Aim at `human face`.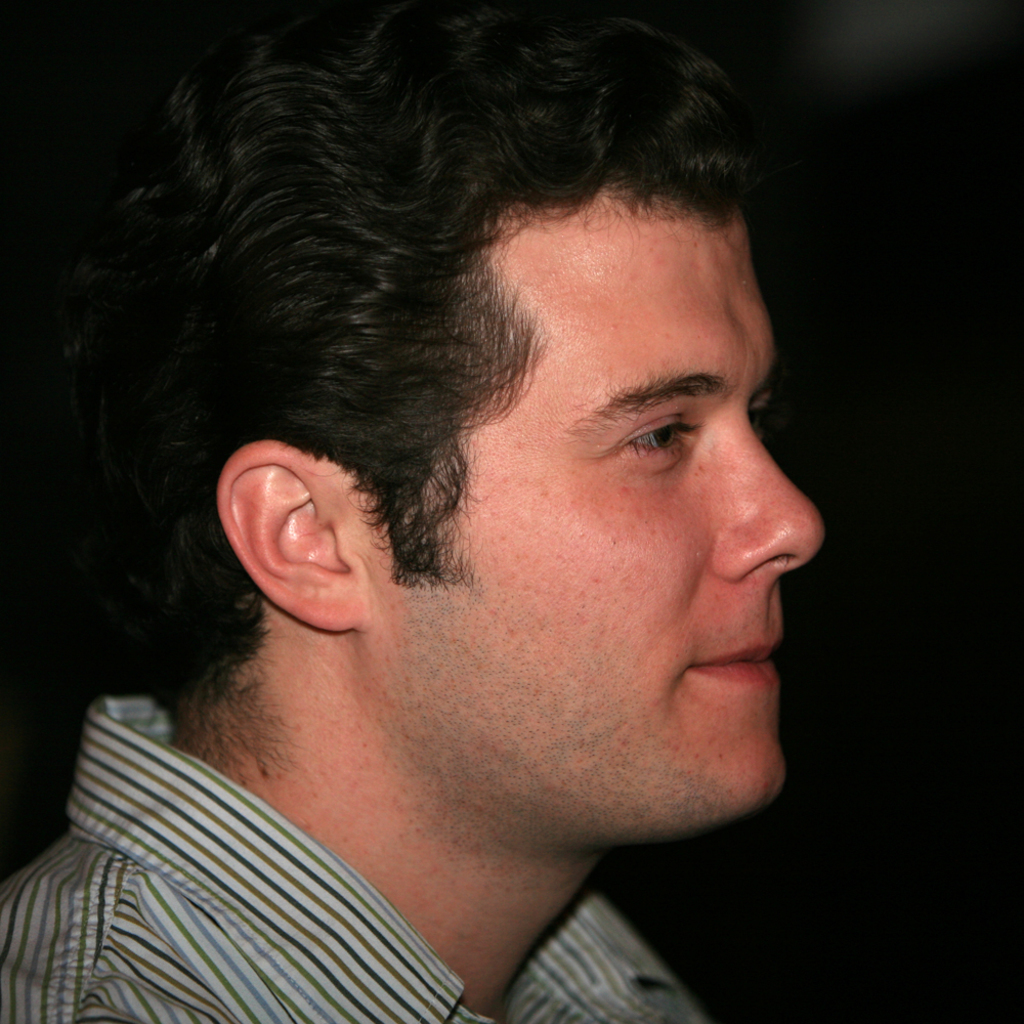
Aimed at (x1=351, y1=188, x2=823, y2=827).
